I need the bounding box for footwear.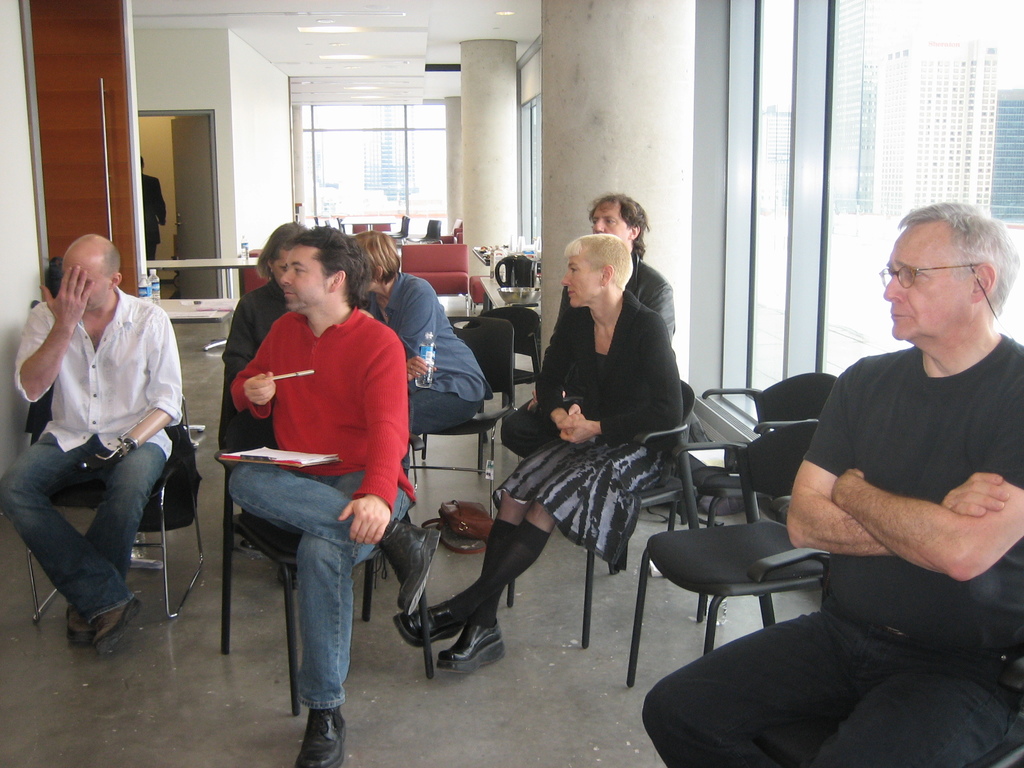
Here it is: Rect(394, 599, 464, 648).
